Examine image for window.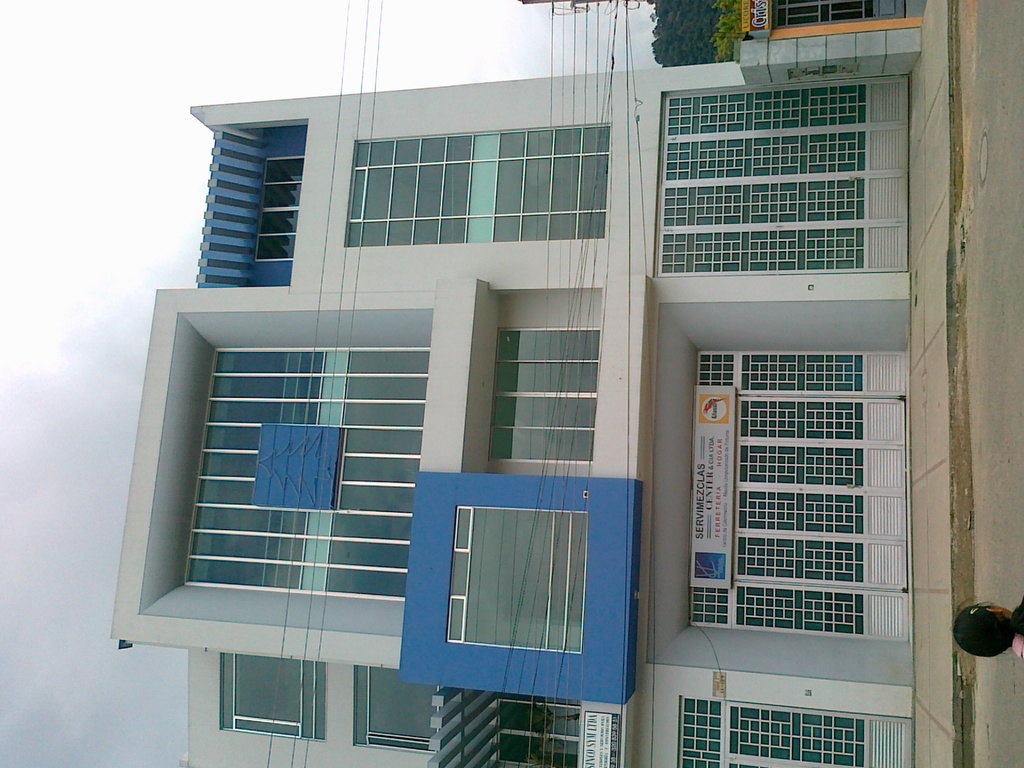
Examination result: (x1=334, y1=124, x2=614, y2=259).
